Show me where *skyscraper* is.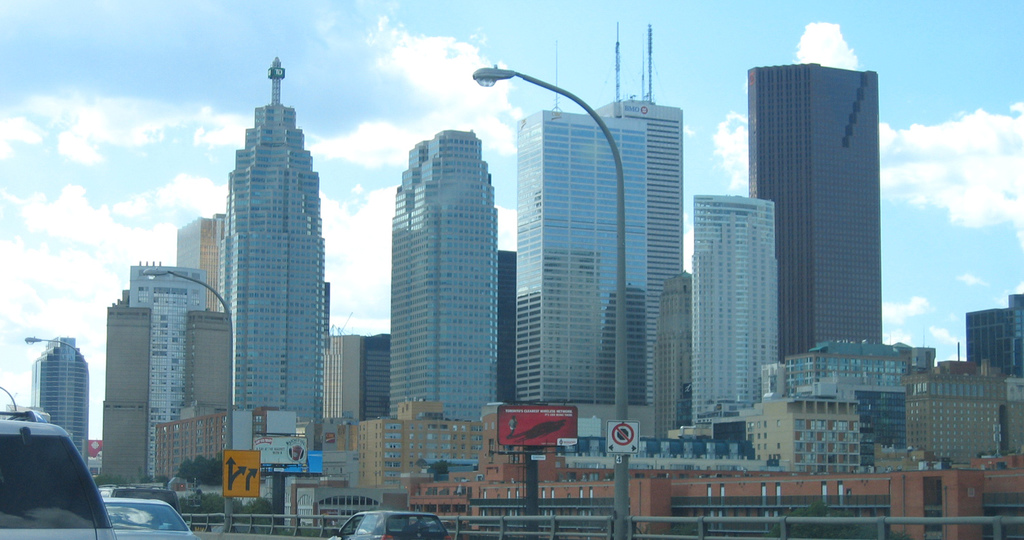
*skyscraper* is at (left=576, top=90, right=688, bottom=435).
